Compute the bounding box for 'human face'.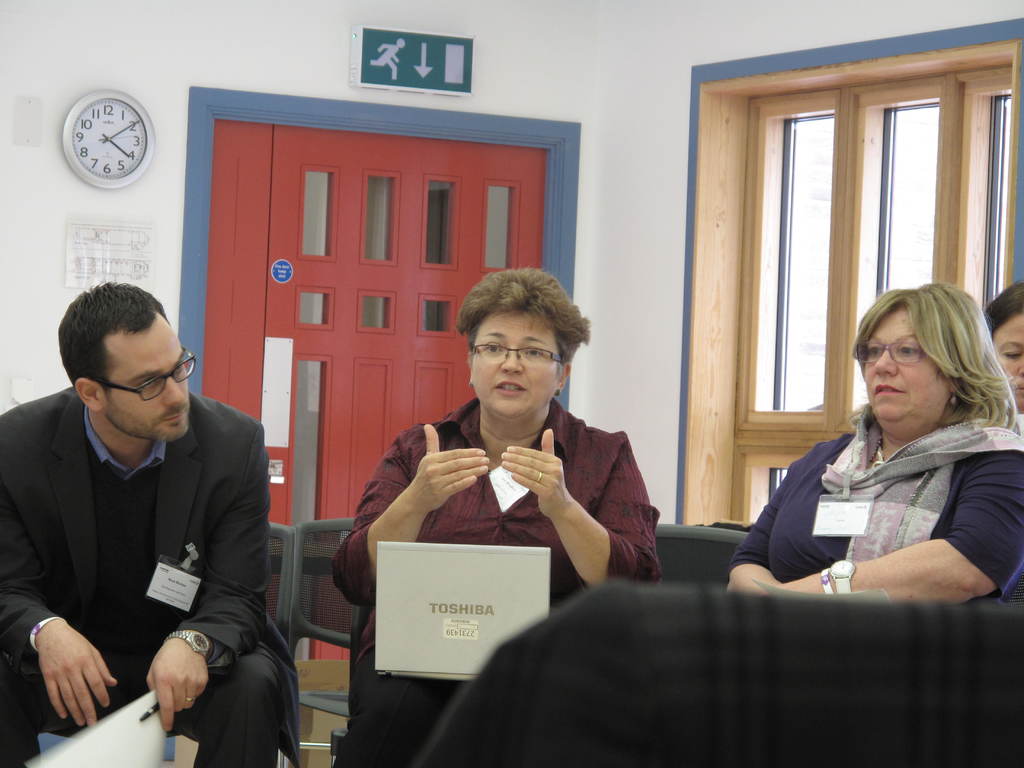
995 314 1023 412.
